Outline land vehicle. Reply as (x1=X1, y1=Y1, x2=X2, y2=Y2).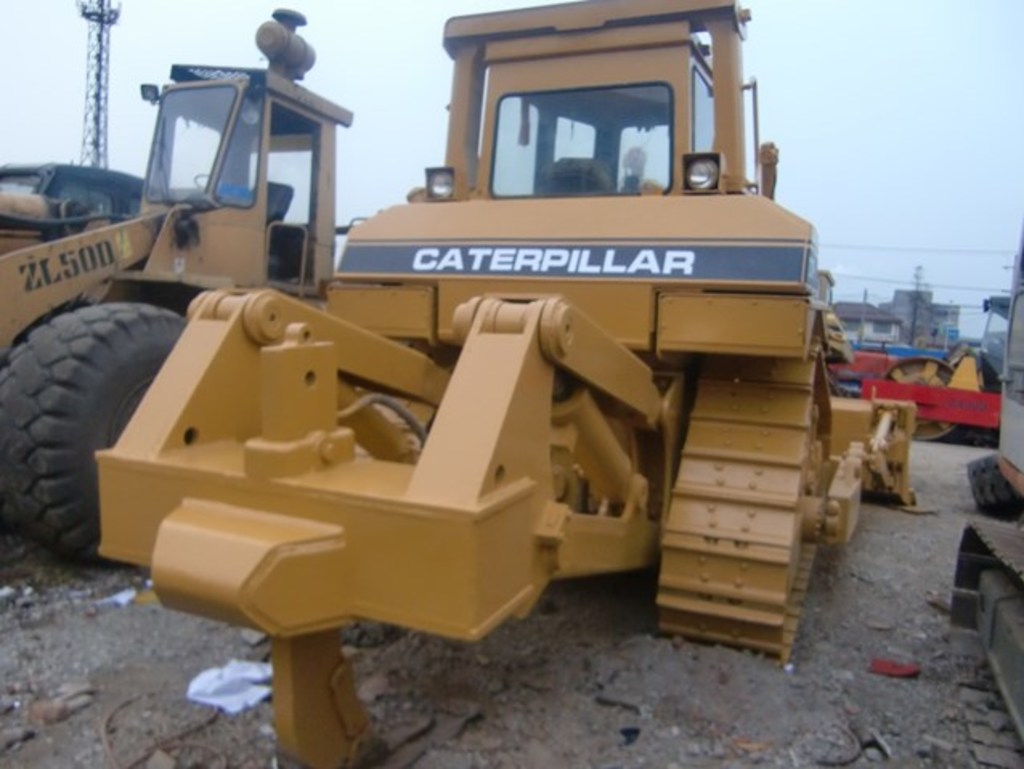
(x1=83, y1=45, x2=843, y2=713).
